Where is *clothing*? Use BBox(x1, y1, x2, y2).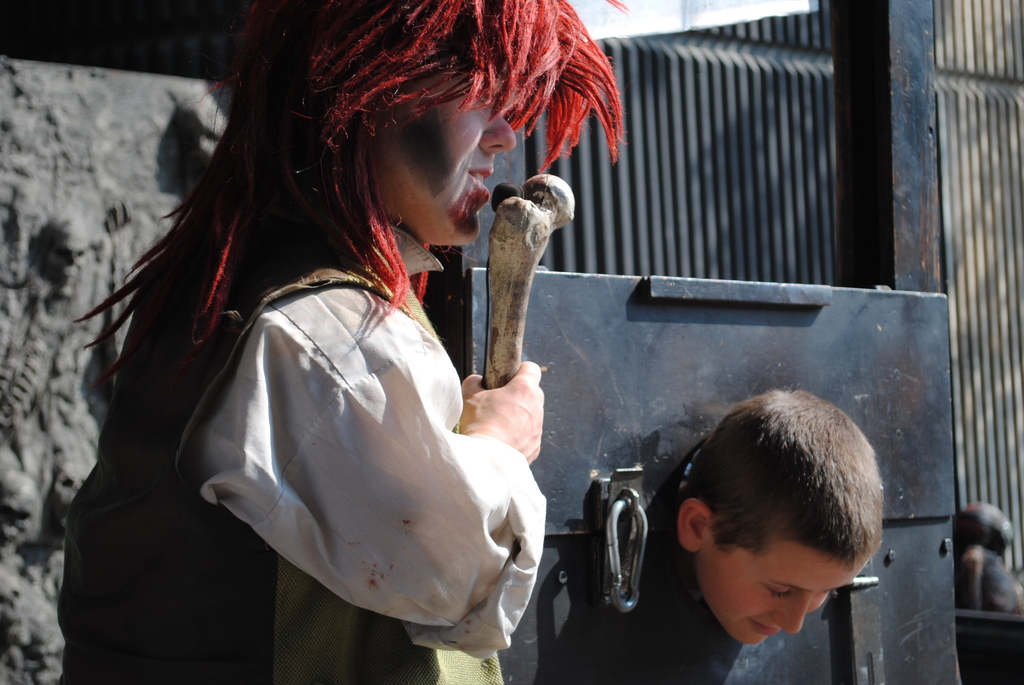
BBox(102, 189, 551, 642).
